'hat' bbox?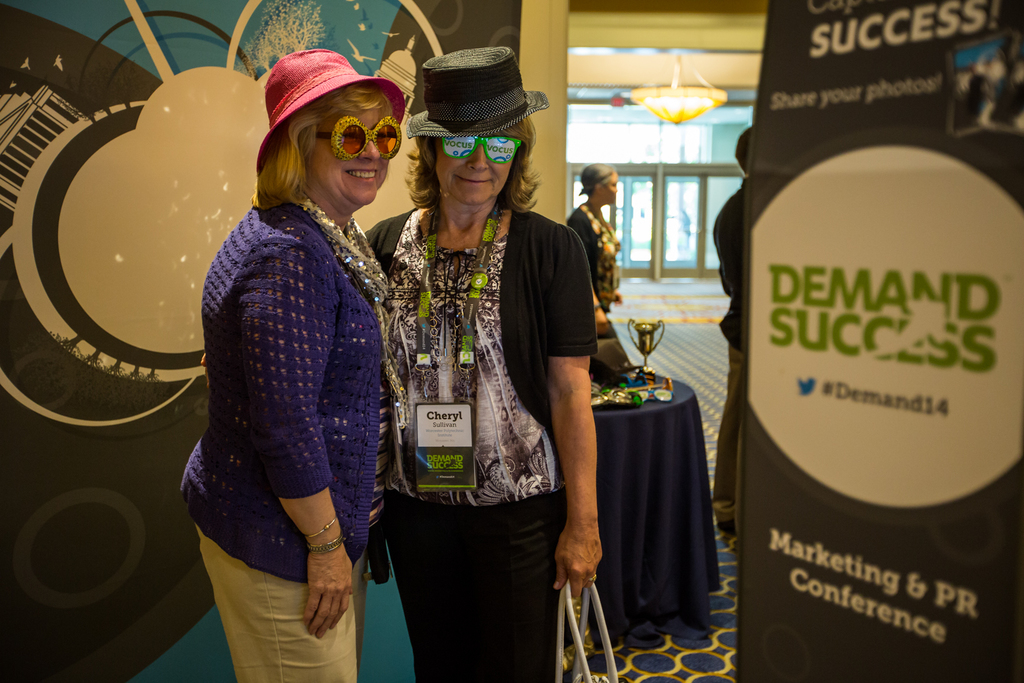
<region>406, 44, 551, 140</region>
